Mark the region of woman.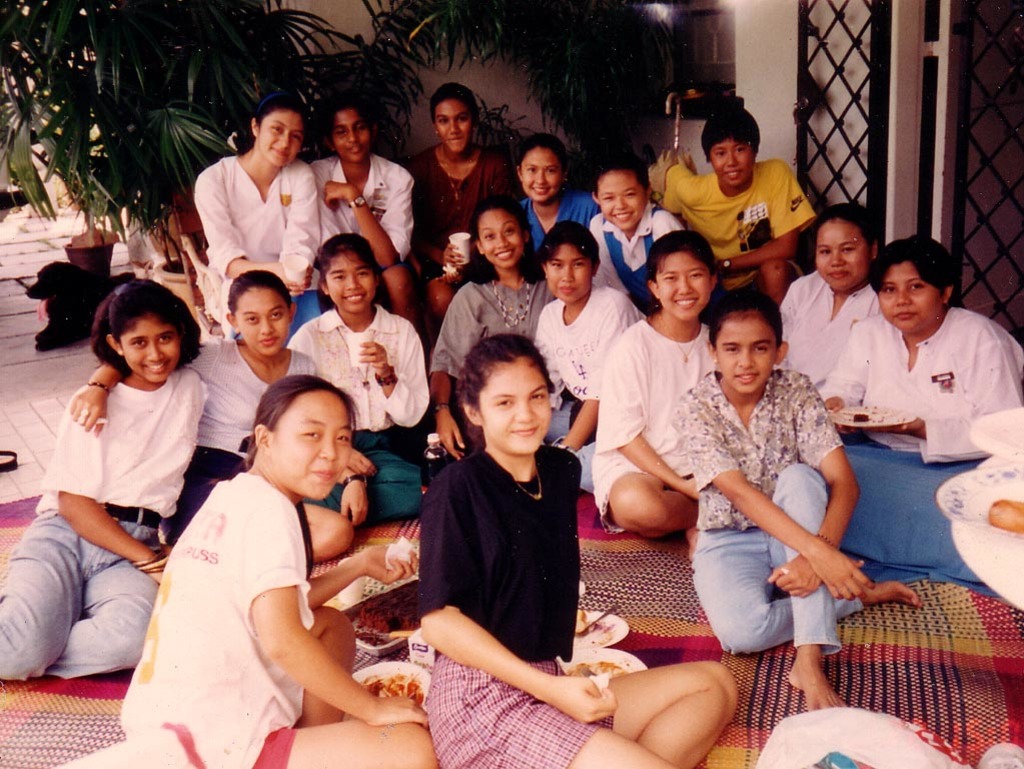
Region: (815,232,1020,592).
